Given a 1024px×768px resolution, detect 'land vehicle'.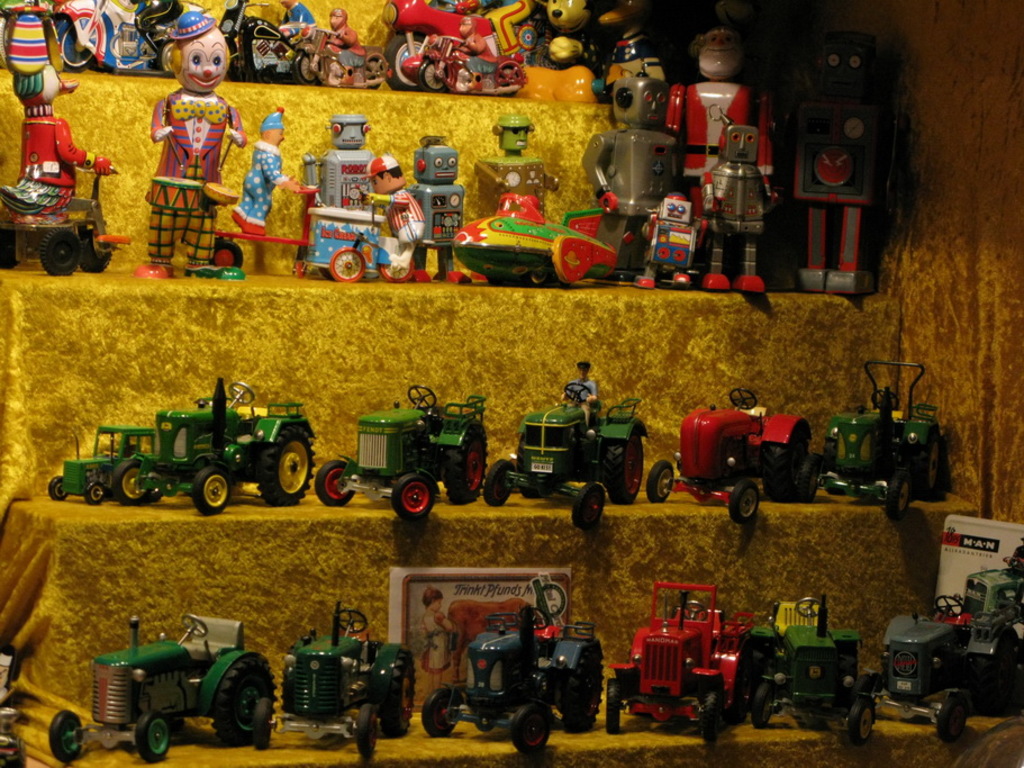
{"x1": 48, "y1": 0, "x2": 212, "y2": 76}.
